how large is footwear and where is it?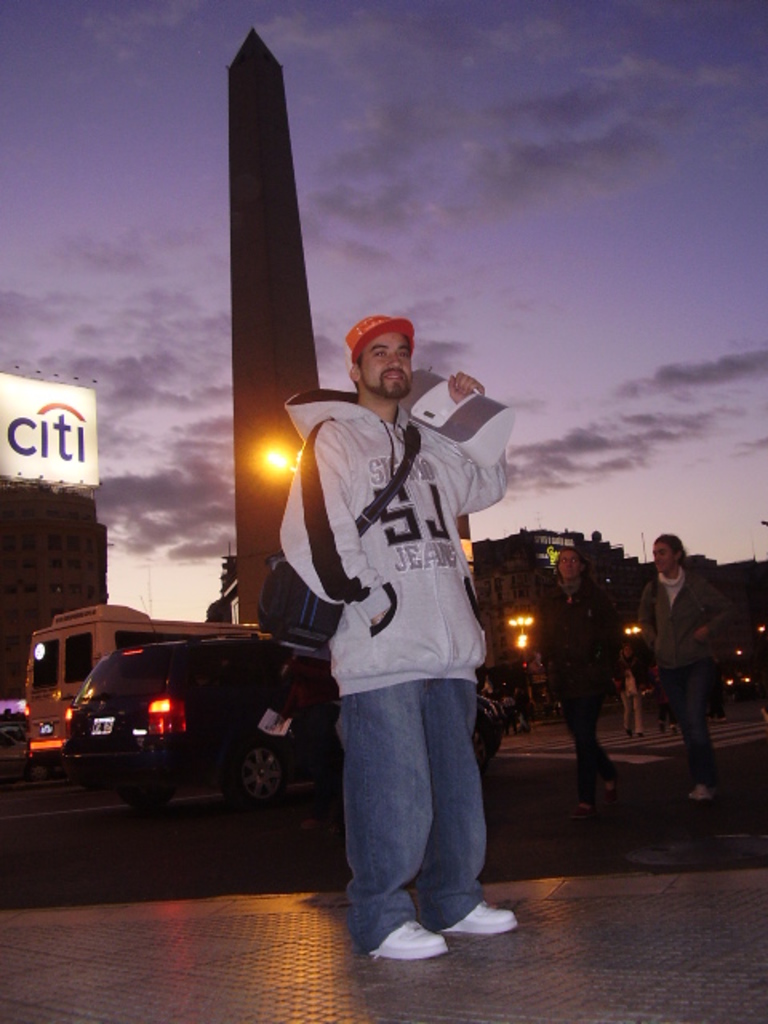
Bounding box: (362, 920, 454, 962).
